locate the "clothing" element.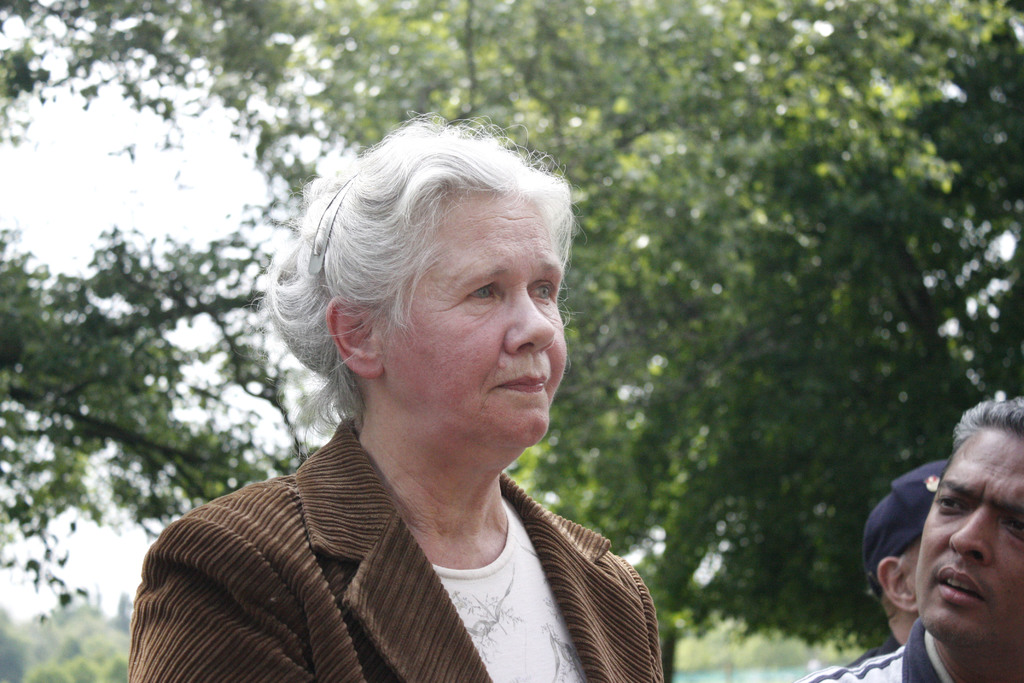
Element bbox: x1=793, y1=618, x2=947, y2=682.
